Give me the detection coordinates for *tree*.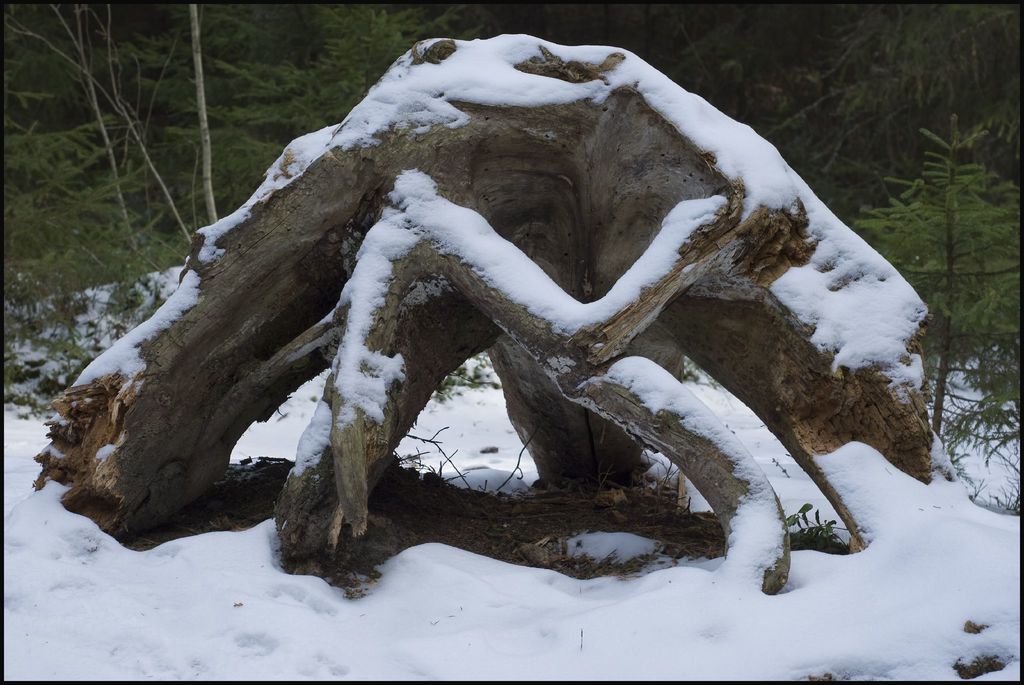
[x1=908, y1=88, x2=1012, y2=480].
